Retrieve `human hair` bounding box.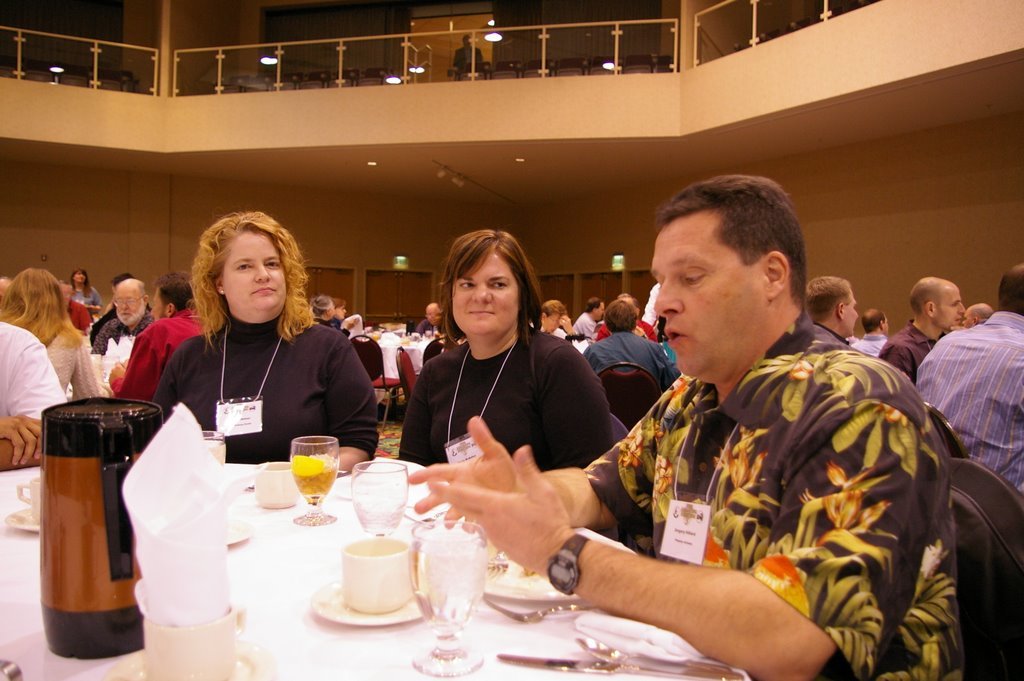
Bounding box: BBox(423, 302, 441, 316).
